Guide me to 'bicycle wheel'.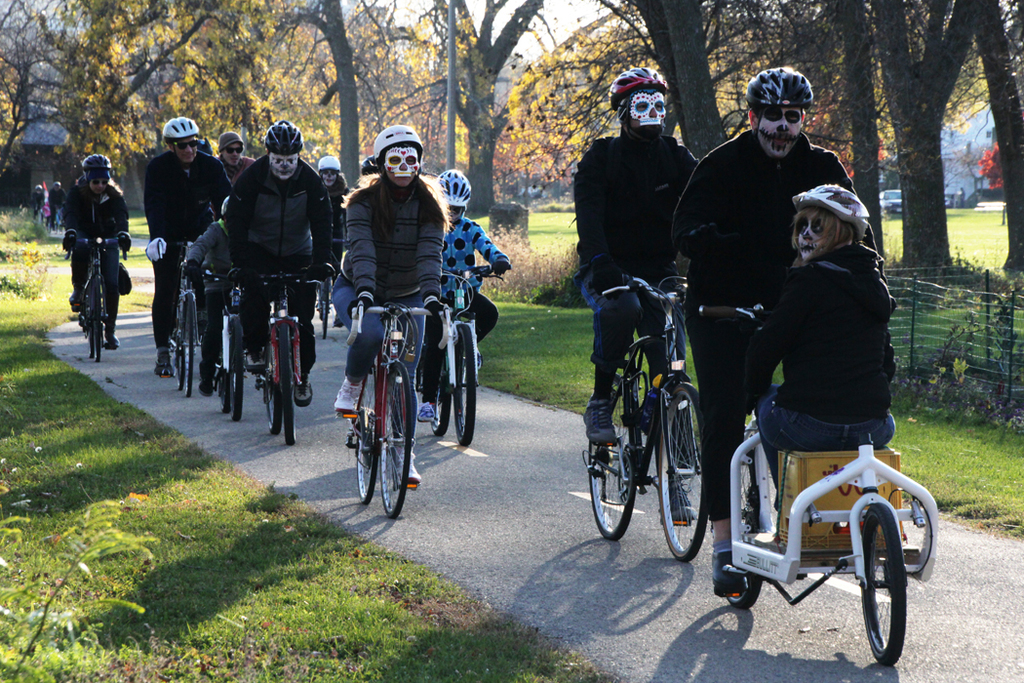
Guidance: <bbox>175, 307, 186, 391</bbox>.
